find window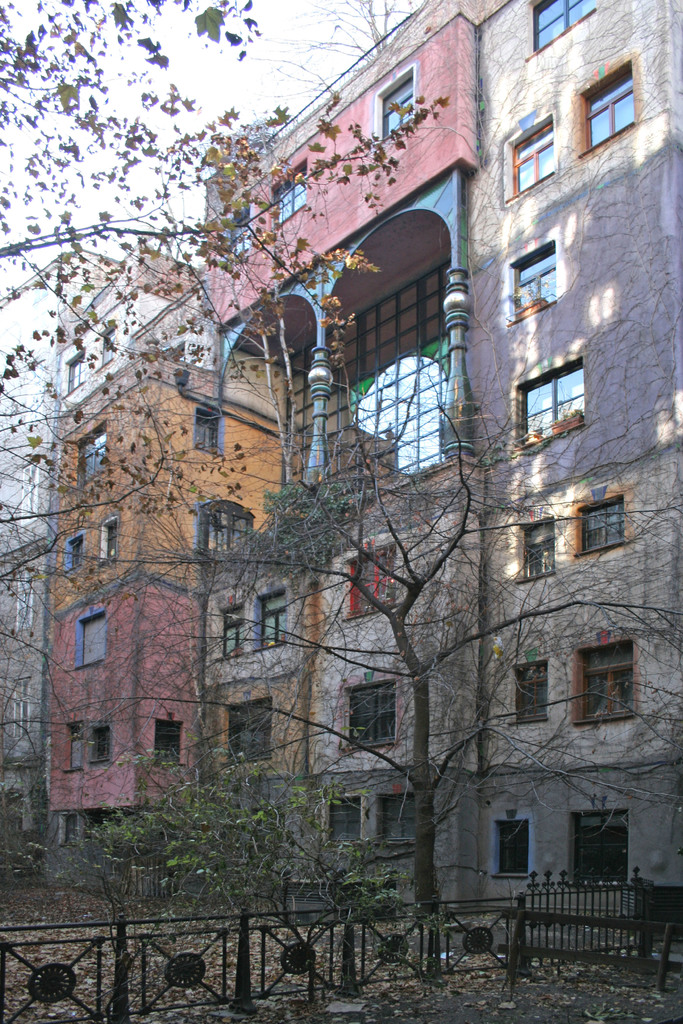
pyautogui.locateOnScreen(258, 590, 286, 650)
